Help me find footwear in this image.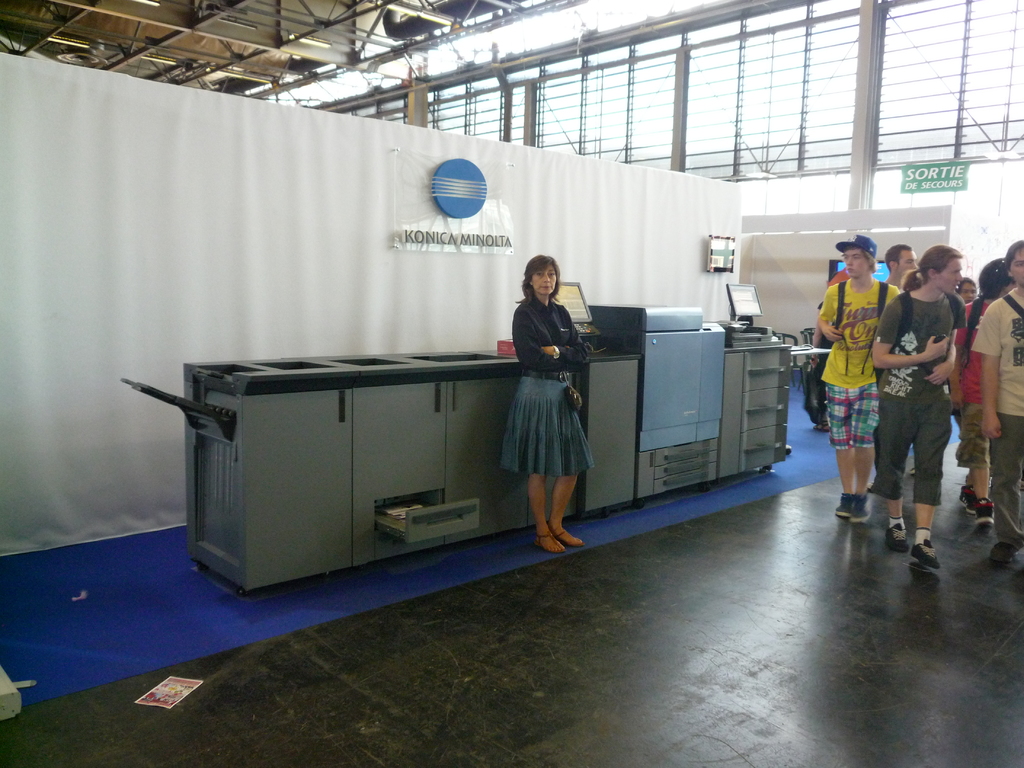
Found it: {"left": 851, "top": 496, "right": 884, "bottom": 524}.
